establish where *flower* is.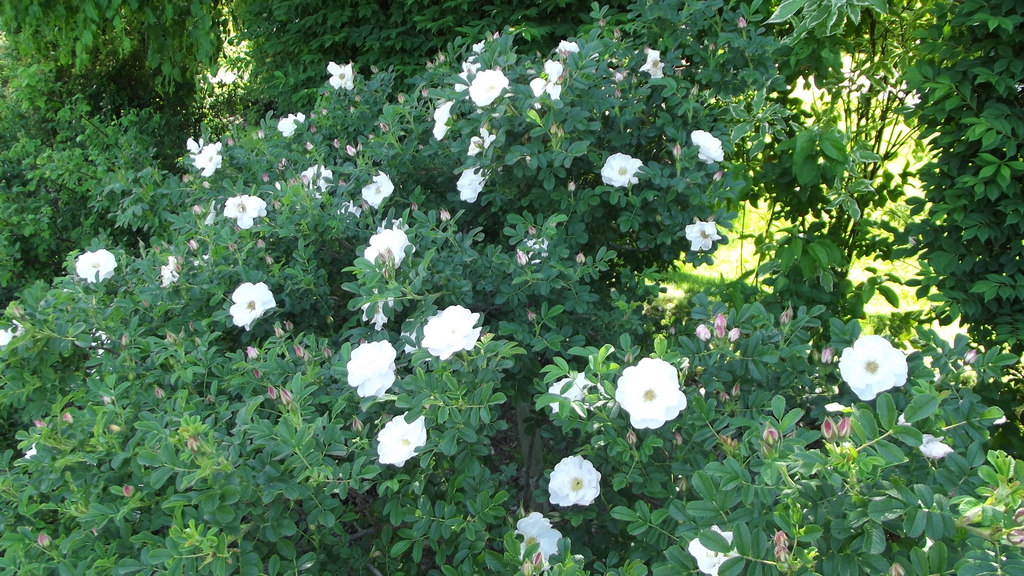
Established at bbox=(563, 178, 575, 196).
